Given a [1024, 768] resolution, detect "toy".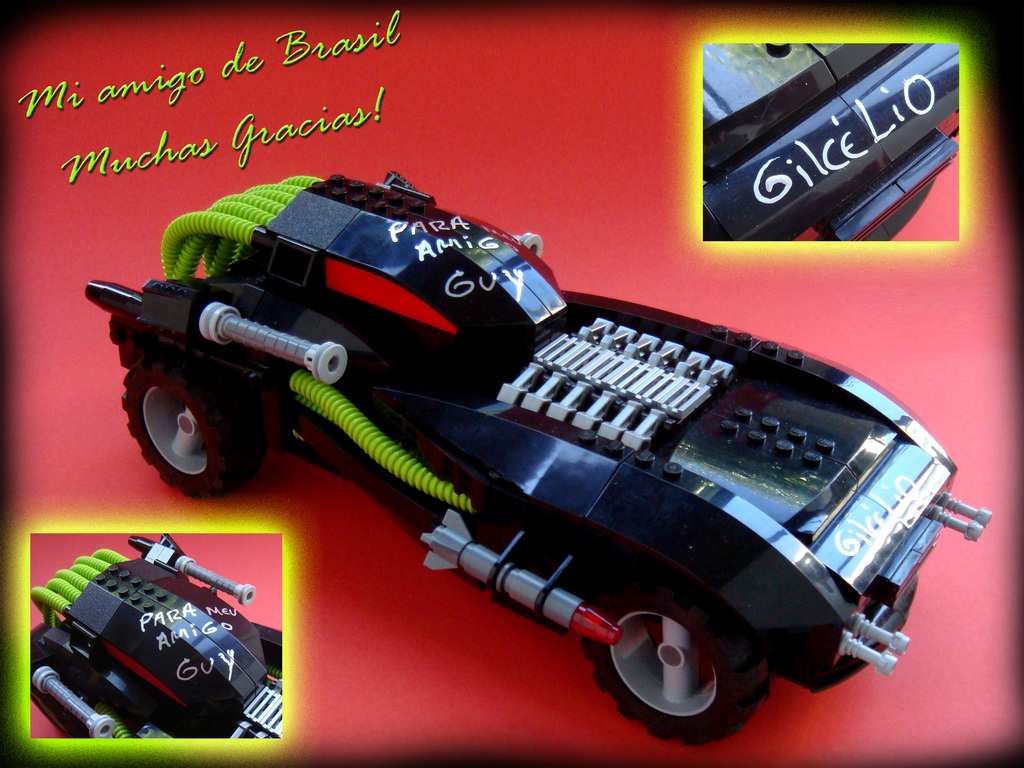
<bbox>680, 26, 972, 256</bbox>.
